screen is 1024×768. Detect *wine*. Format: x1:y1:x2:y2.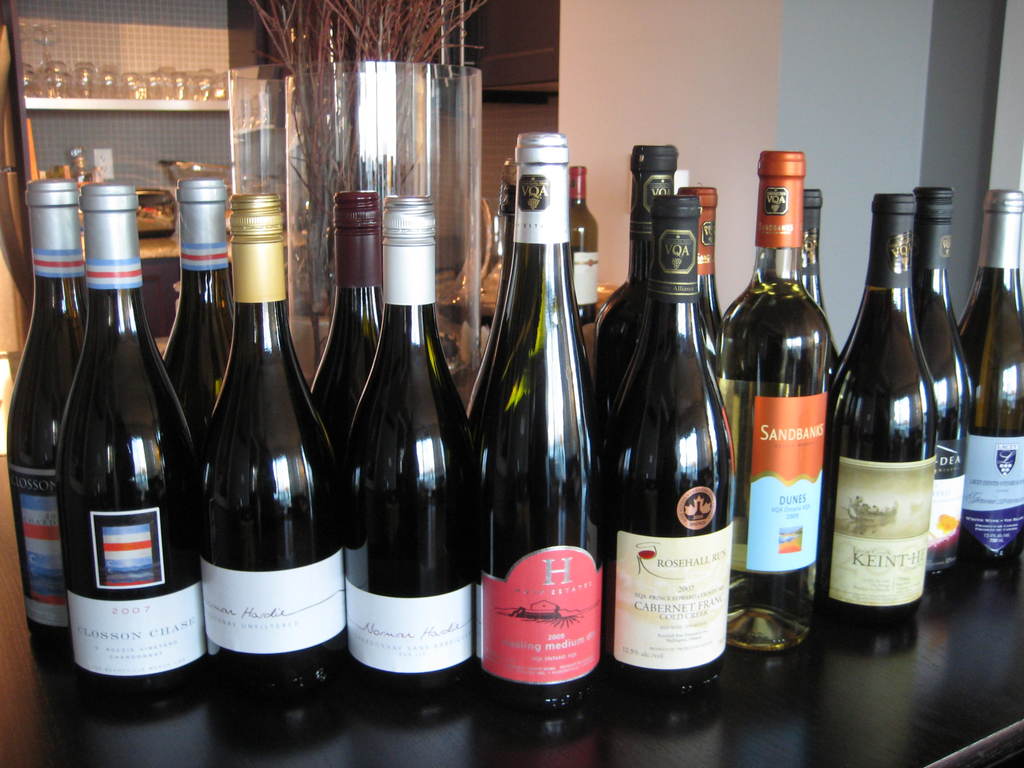
593:145:677:431.
